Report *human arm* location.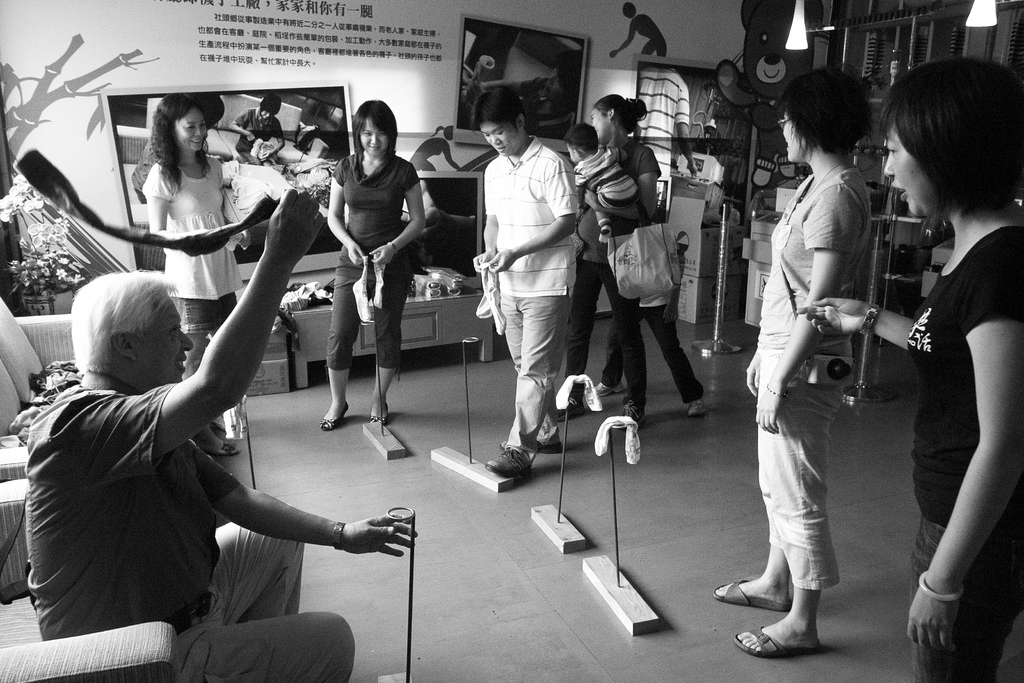
Report: BBox(328, 154, 362, 265).
